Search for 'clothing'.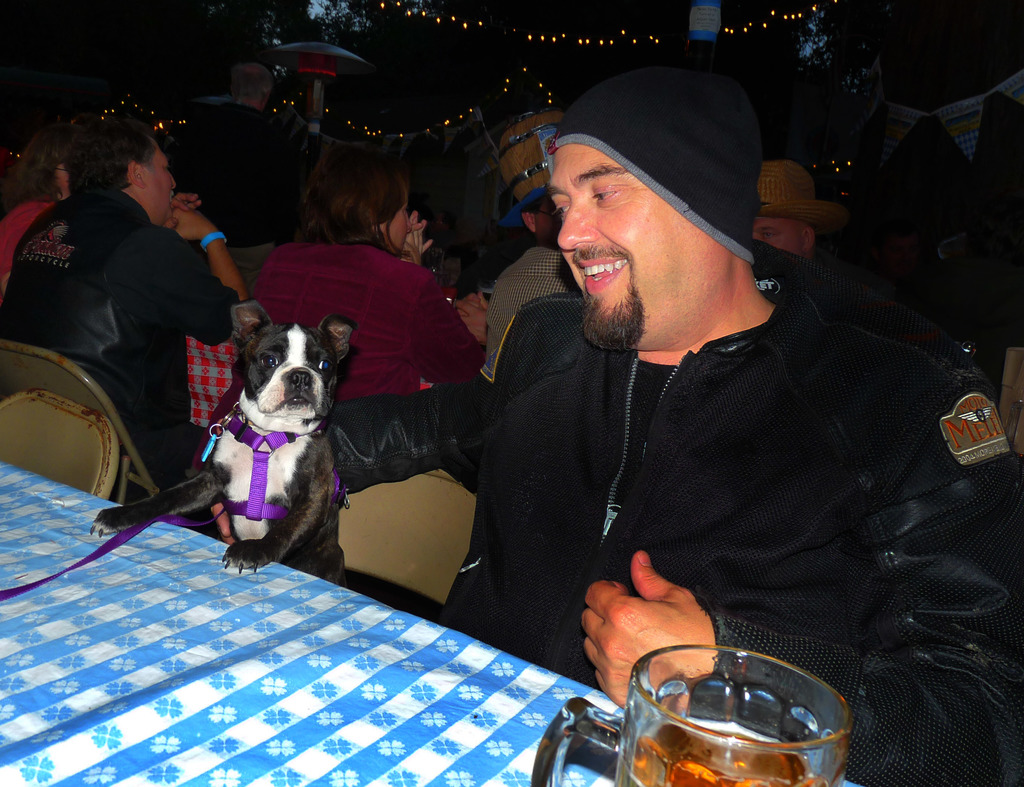
Found at region(0, 182, 241, 484).
